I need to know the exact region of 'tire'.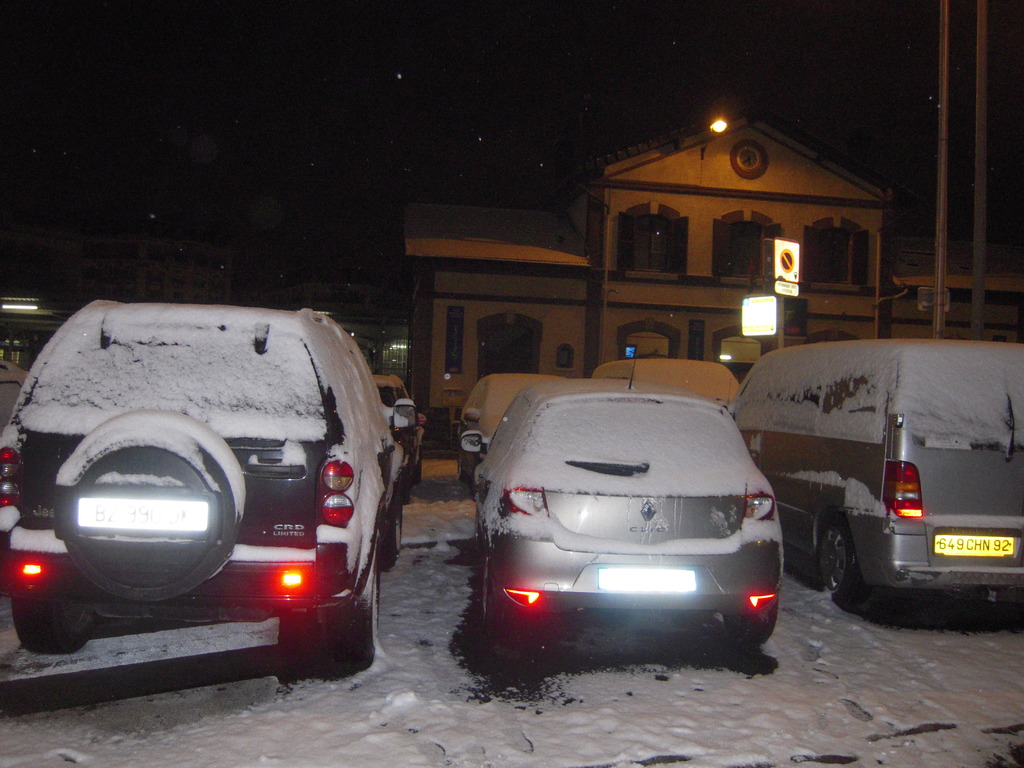
Region: [x1=730, y1=595, x2=783, y2=651].
